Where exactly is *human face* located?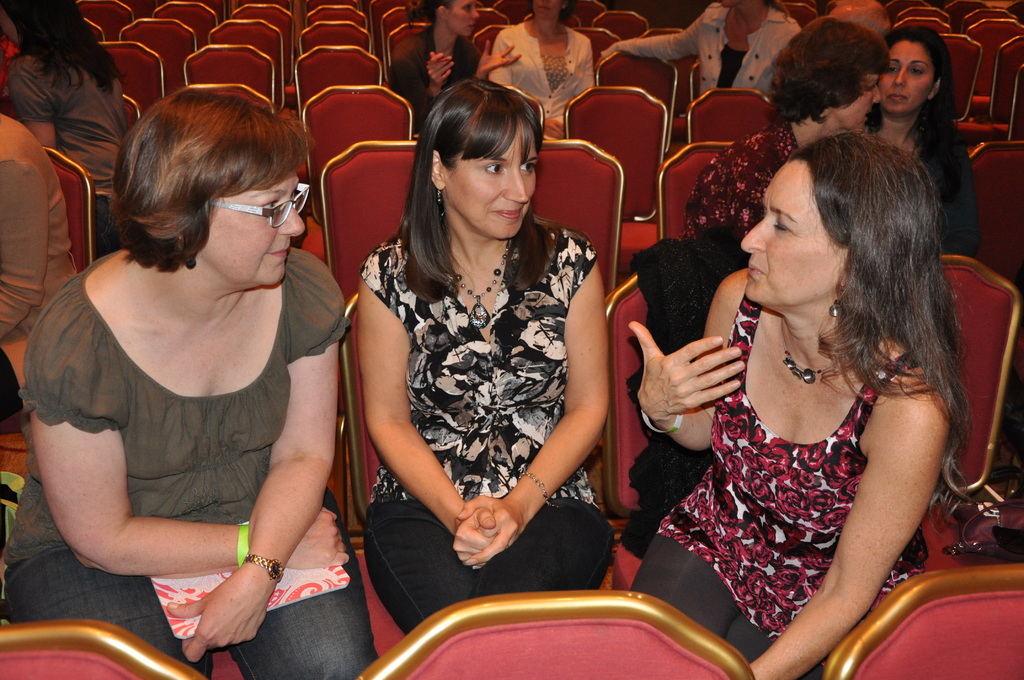
Its bounding box is BBox(202, 169, 304, 293).
